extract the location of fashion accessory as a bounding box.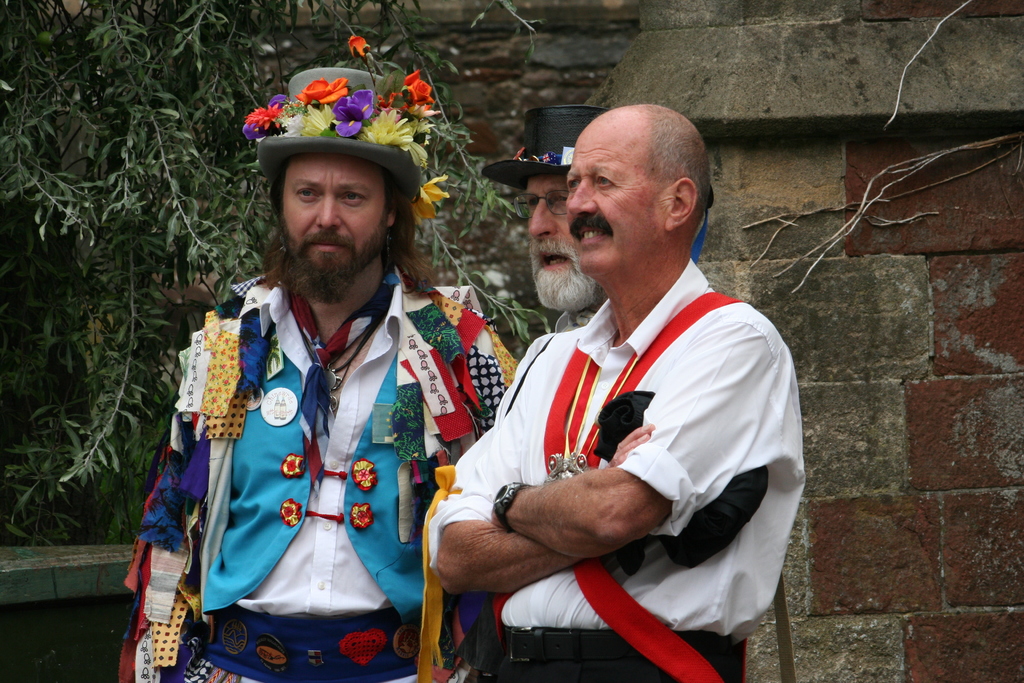
<box>240,35,451,229</box>.
